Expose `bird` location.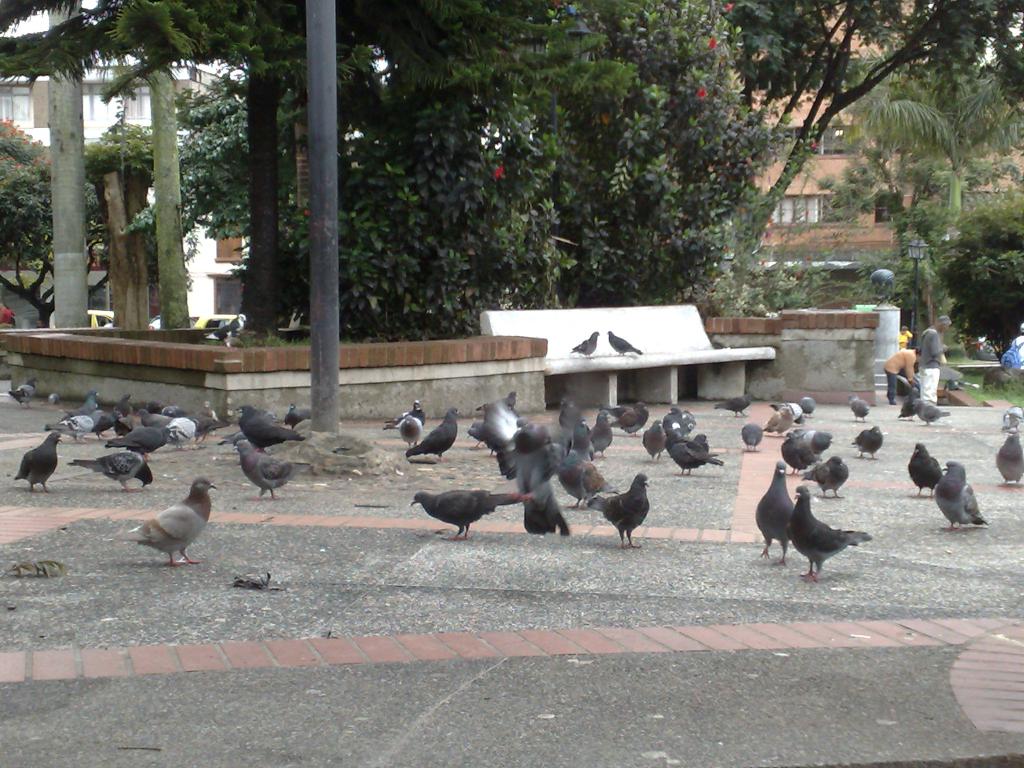
Exposed at (x1=742, y1=422, x2=763, y2=455).
